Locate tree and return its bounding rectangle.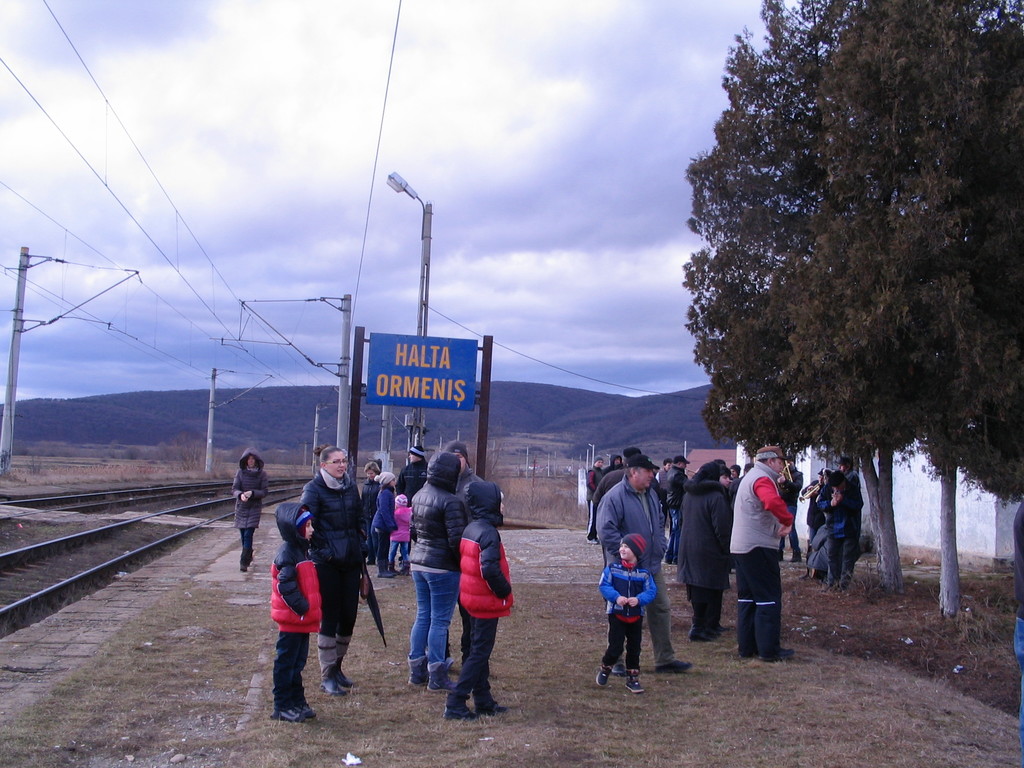
[x1=672, y1=32, x2=1004, y2=564].
